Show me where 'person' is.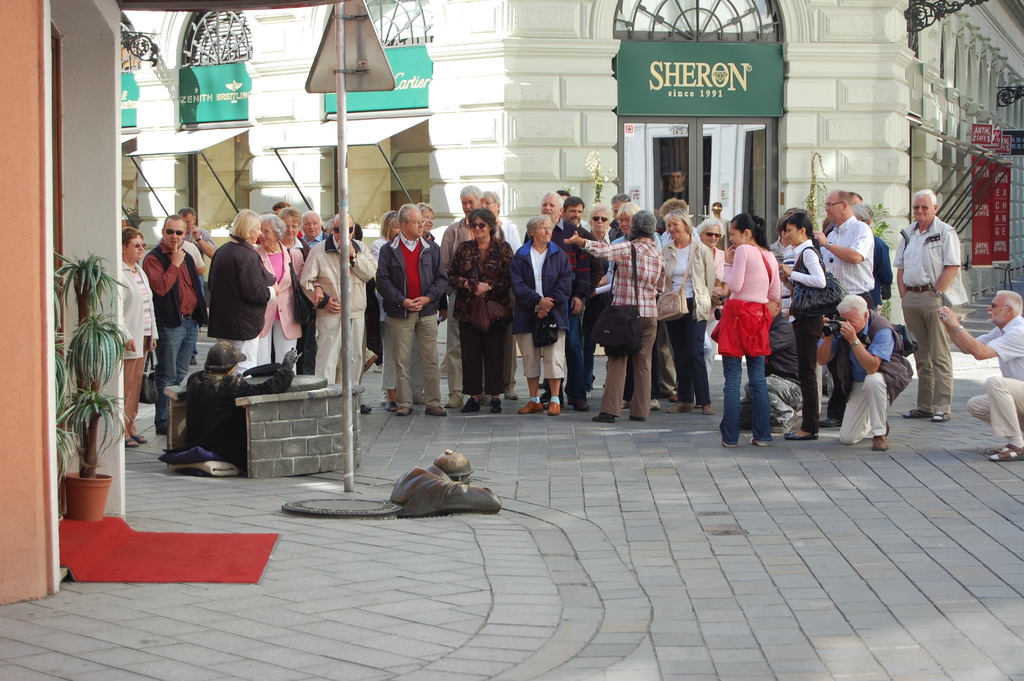
'person' is at box=[458, 205, 506, 405].
